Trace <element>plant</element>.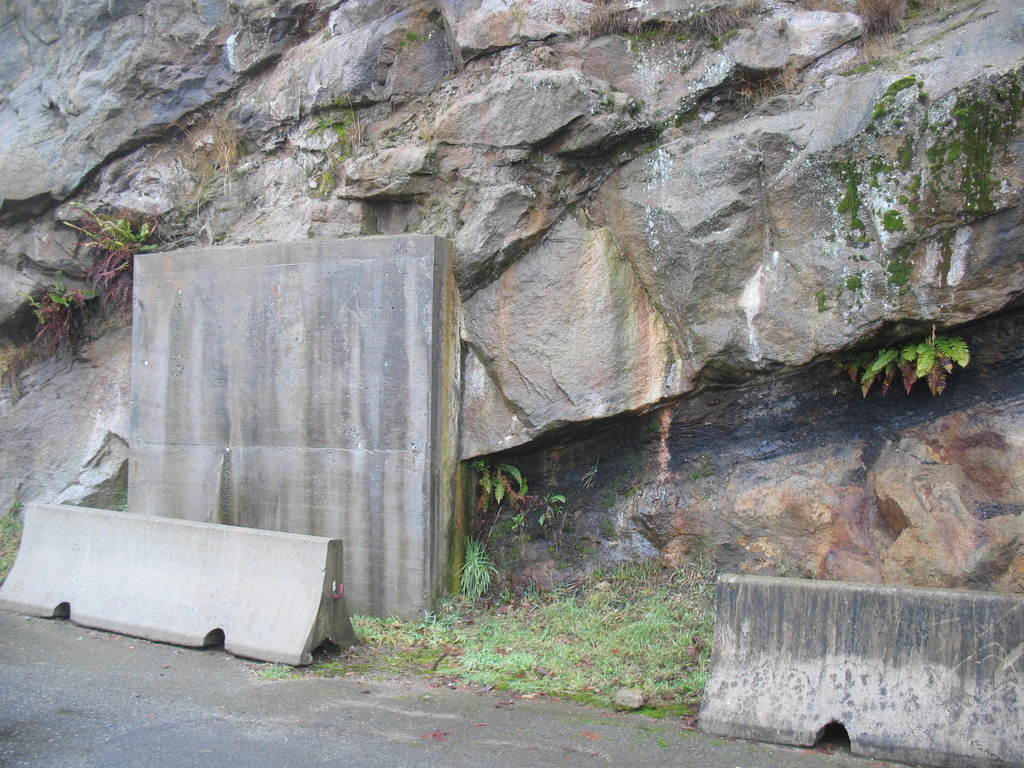
Traced to (345,559,733,717).
